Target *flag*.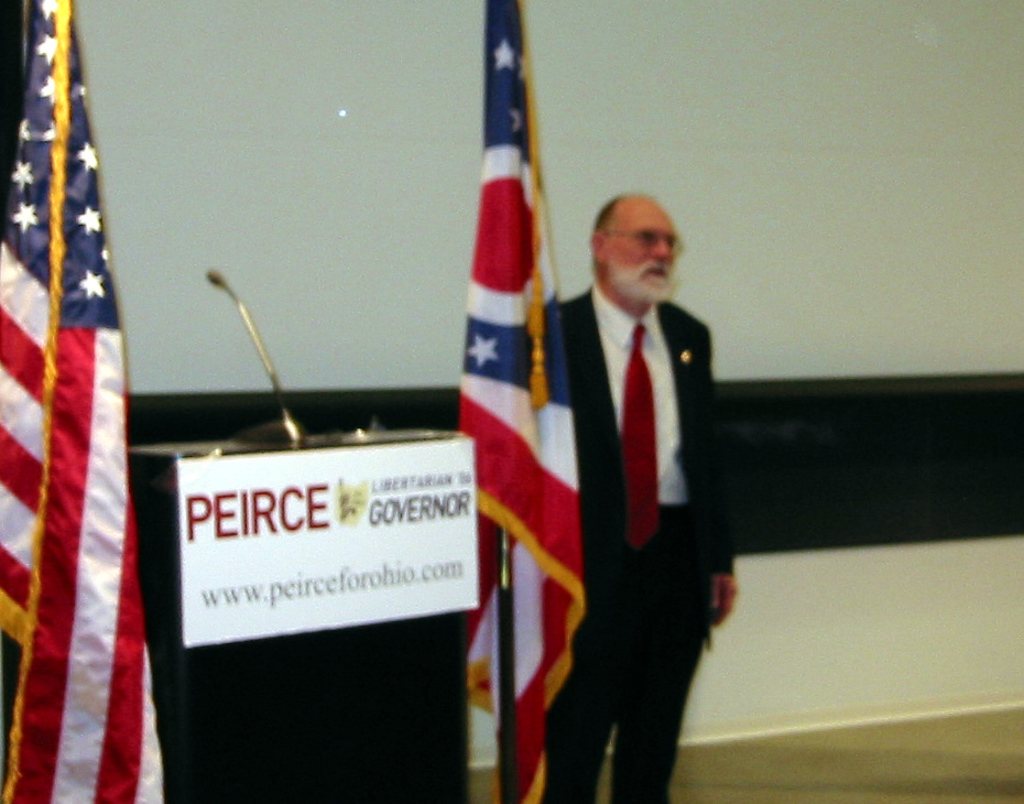
Target region: bbox=(0, 0, 183, 803).
